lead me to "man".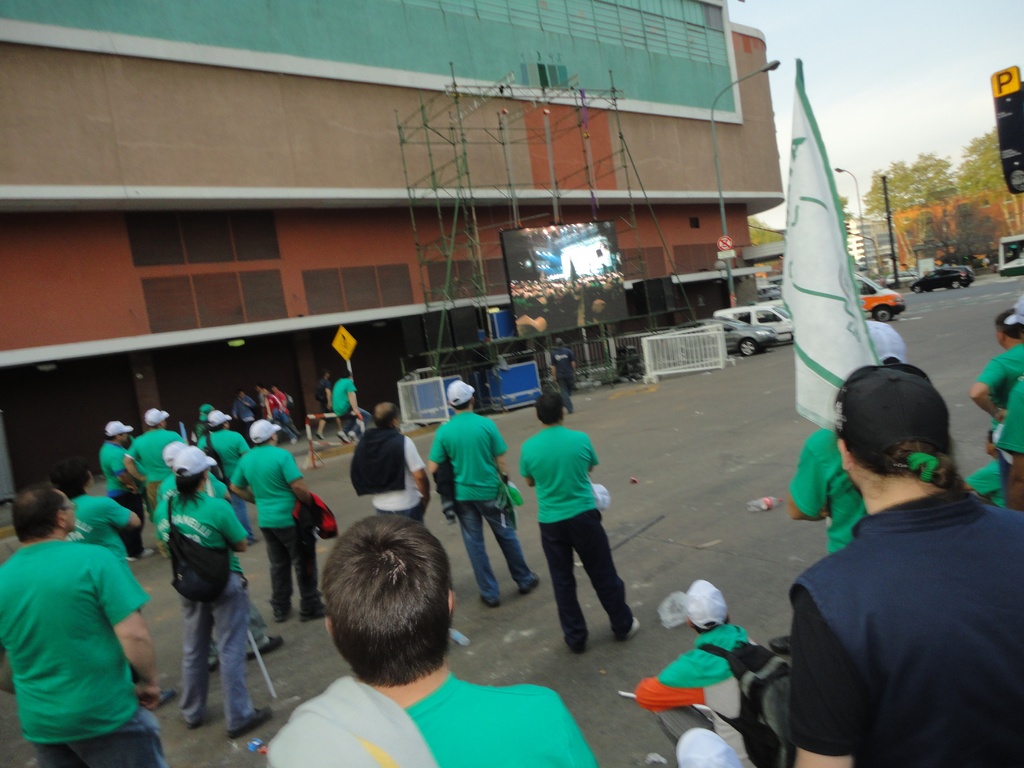
Lead to <bbox>123, 407, 184, 500</bbox>.
